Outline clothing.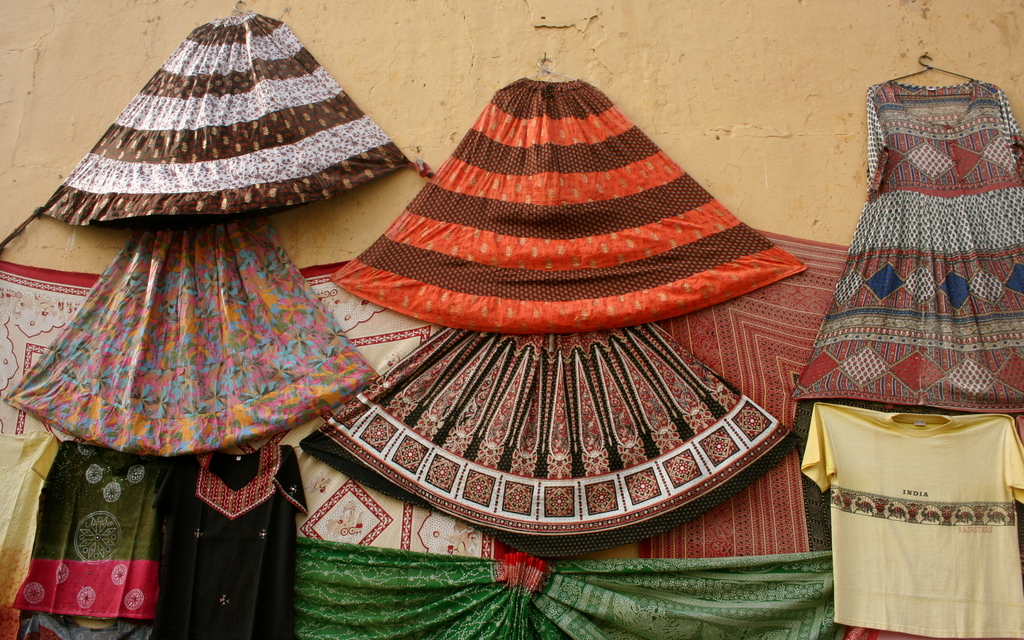
Outline: box(13, 217, 378, 448).
